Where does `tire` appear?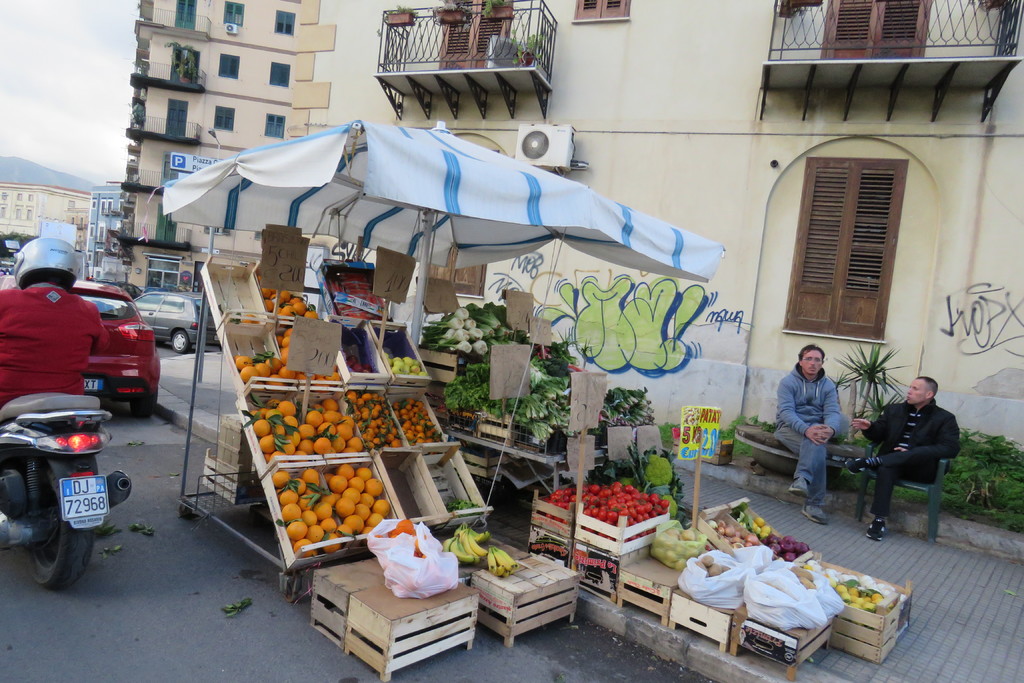
Appears at (left=132, top=391, right=156, bottom=416).
